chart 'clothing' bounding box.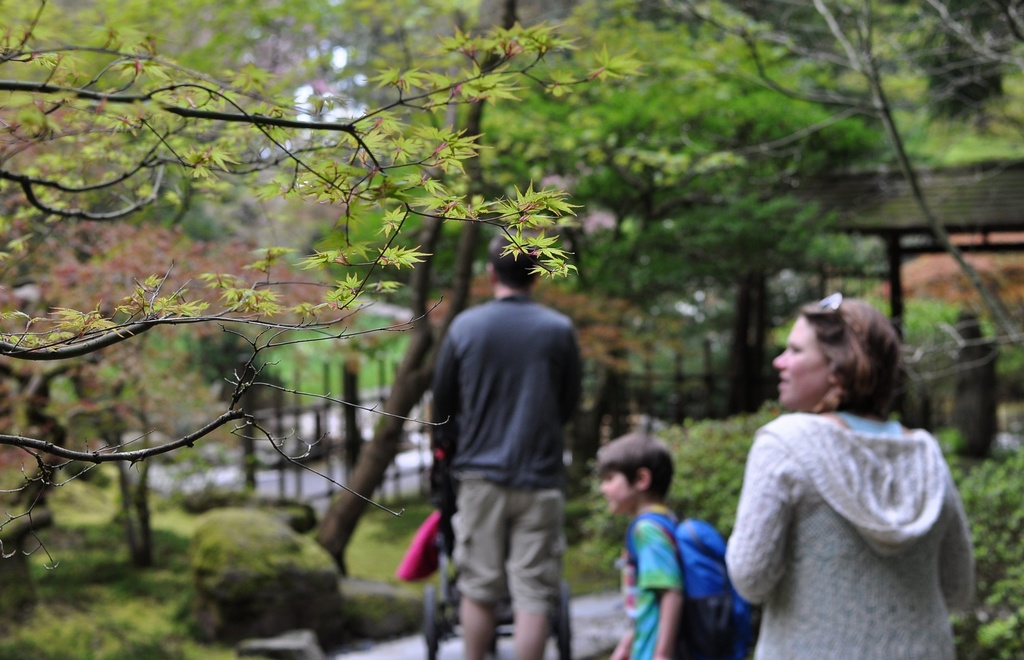
Charted: box=[619, 508, 701, 659].
